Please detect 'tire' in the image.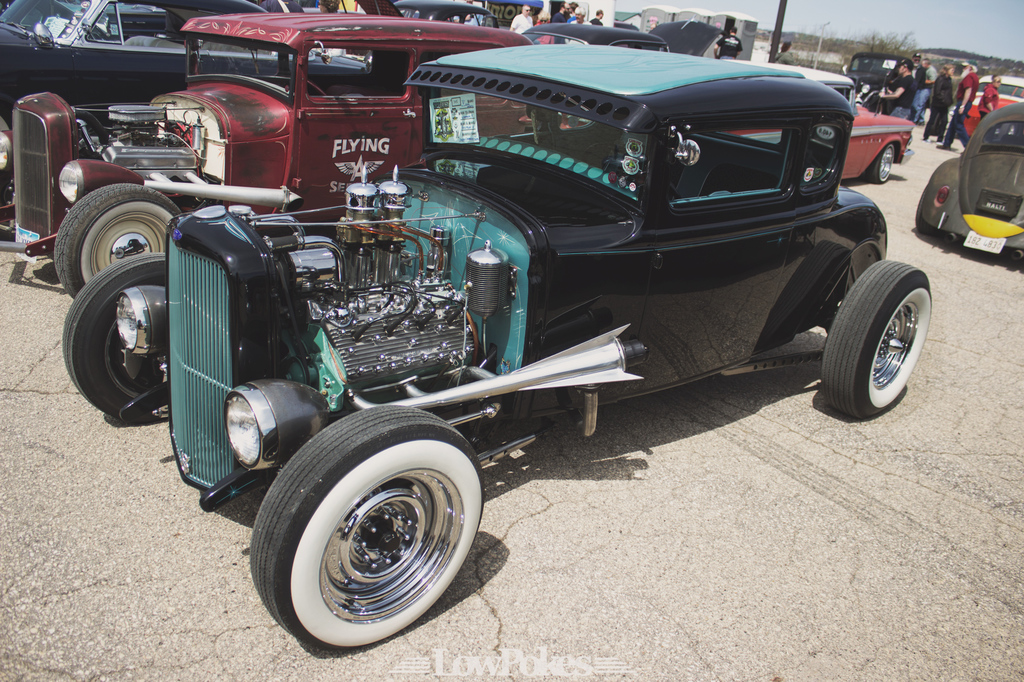
(915, 196, 936, 237).
